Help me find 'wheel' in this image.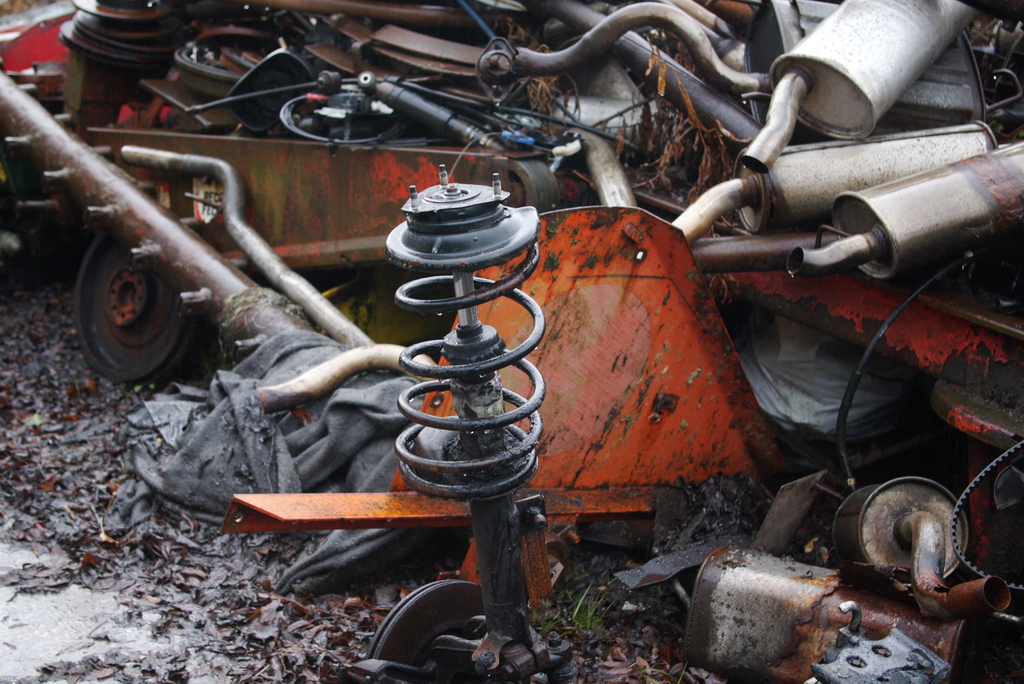
Found it: <box>65,229,192,374</box>.
